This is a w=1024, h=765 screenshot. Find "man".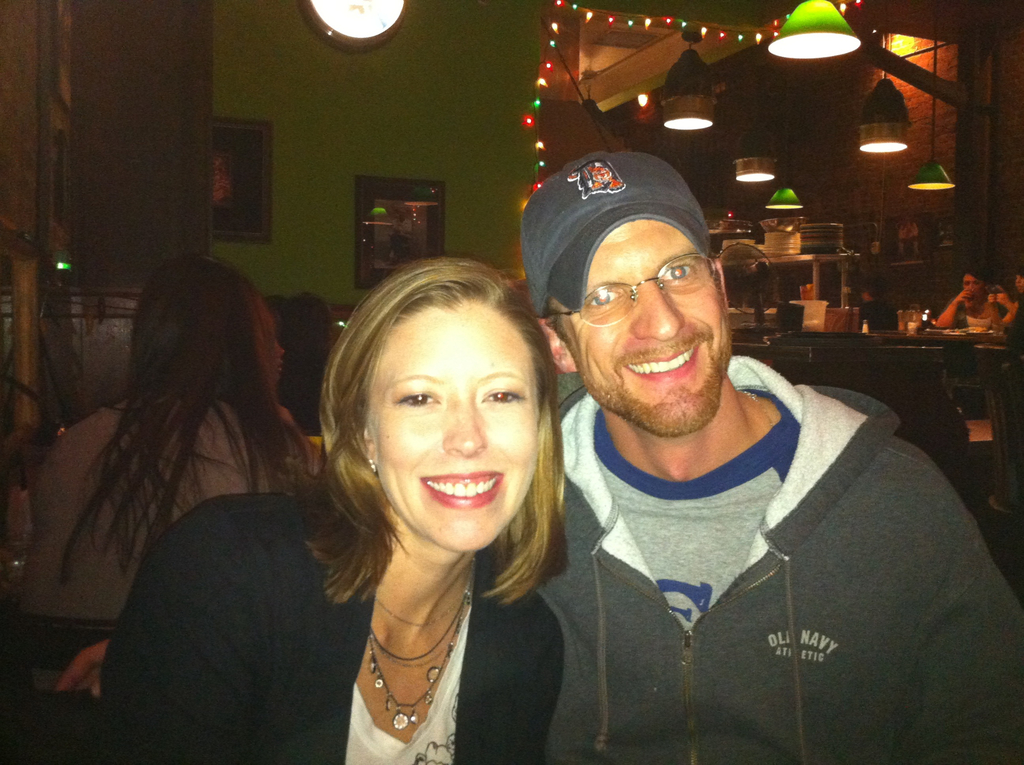
Bounding box: select_region(280, 162, 918, 746).
